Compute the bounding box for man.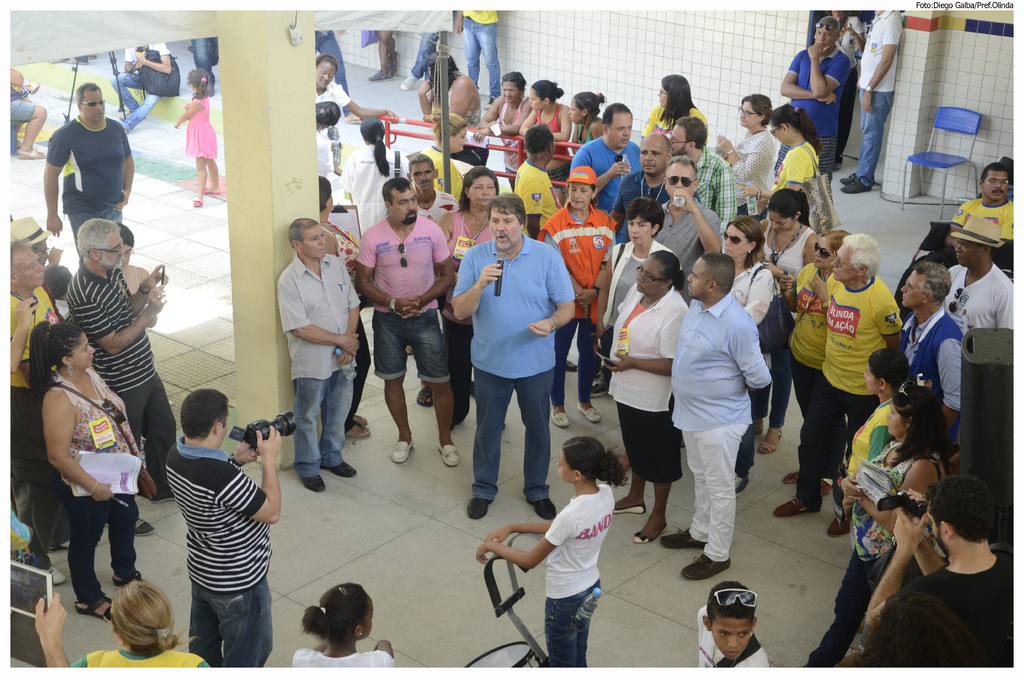
189,37,218,95.
